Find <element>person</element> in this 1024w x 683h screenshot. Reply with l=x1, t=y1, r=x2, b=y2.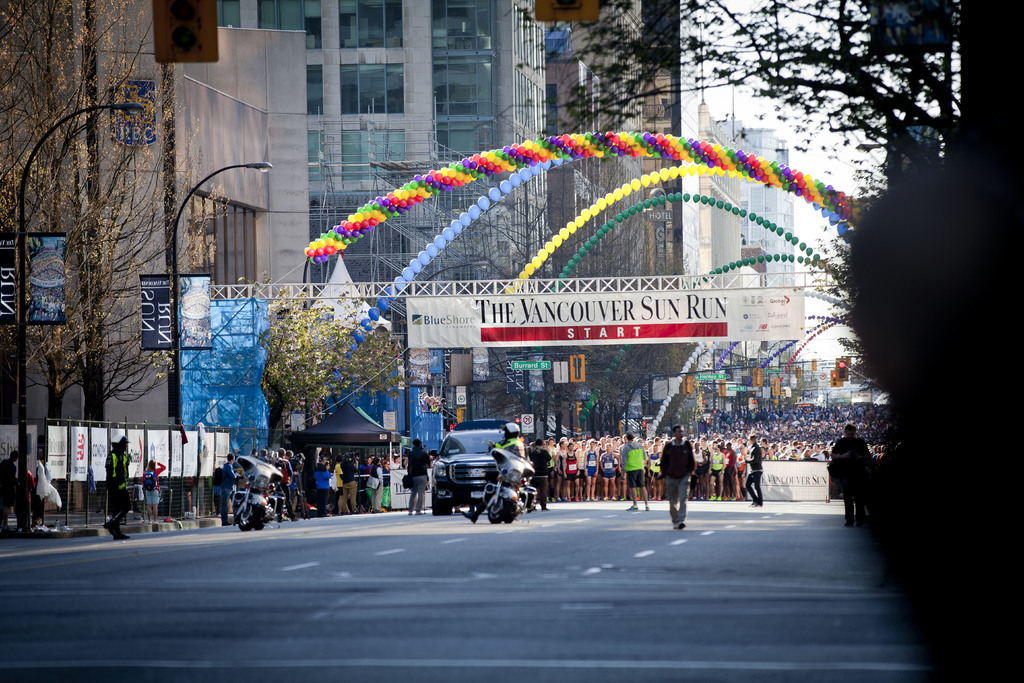
l=104, t=438, r=139, b=544.
